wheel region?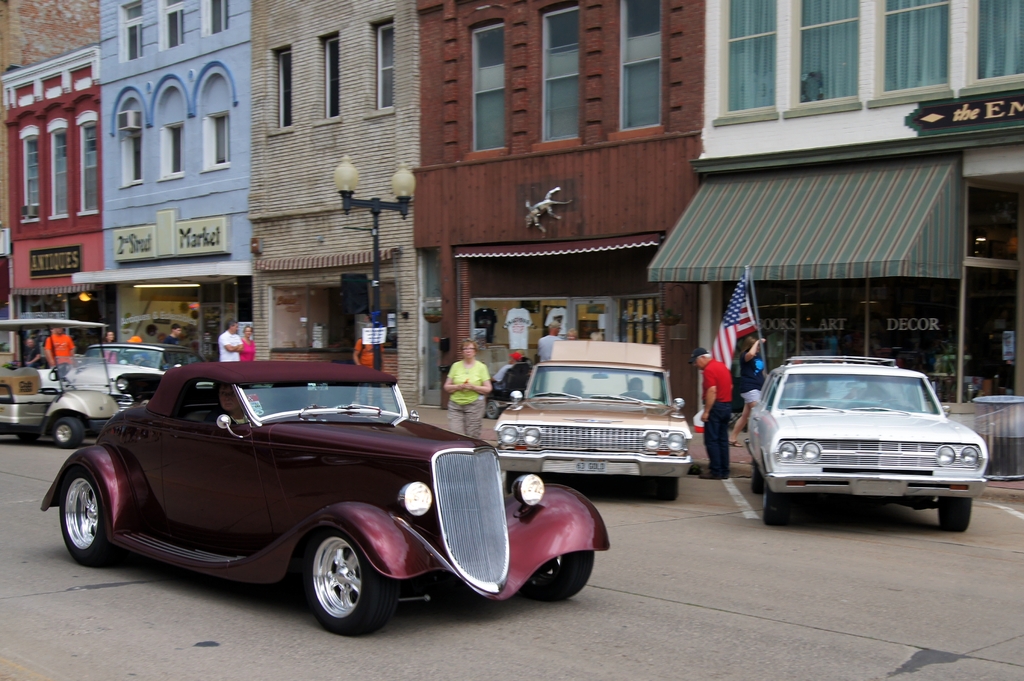
Rect(60, 468, 113, 565)
